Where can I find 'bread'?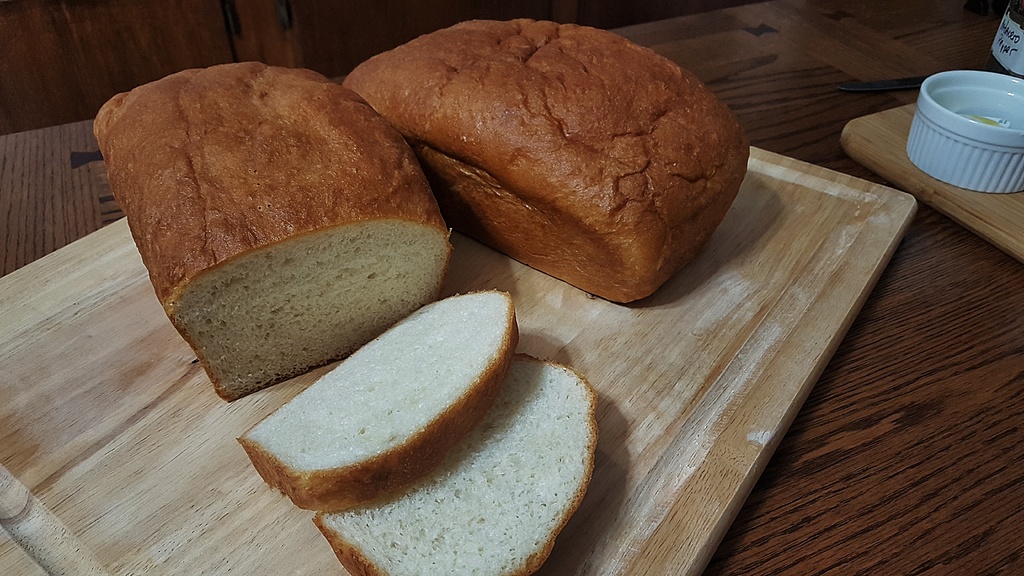
You can find it at bbox=[87, 52, 448, 397].
